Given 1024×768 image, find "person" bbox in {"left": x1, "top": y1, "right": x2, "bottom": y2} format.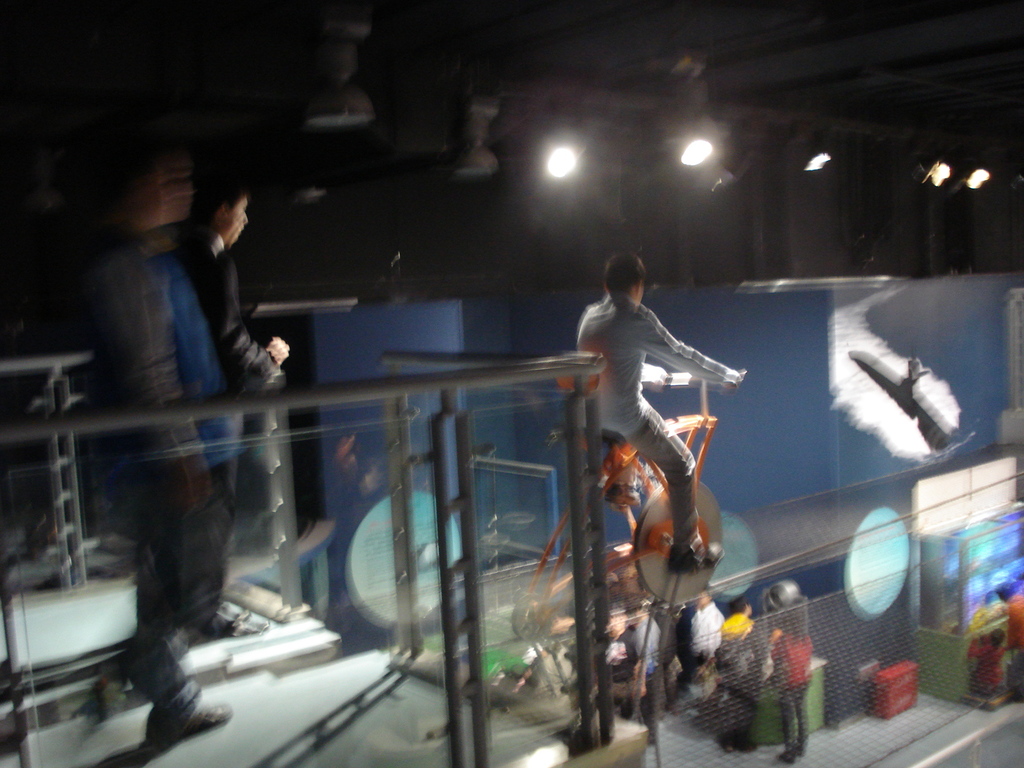
{"left": 1001, "top": 582, "right": 1023, "bottom": 701}.
